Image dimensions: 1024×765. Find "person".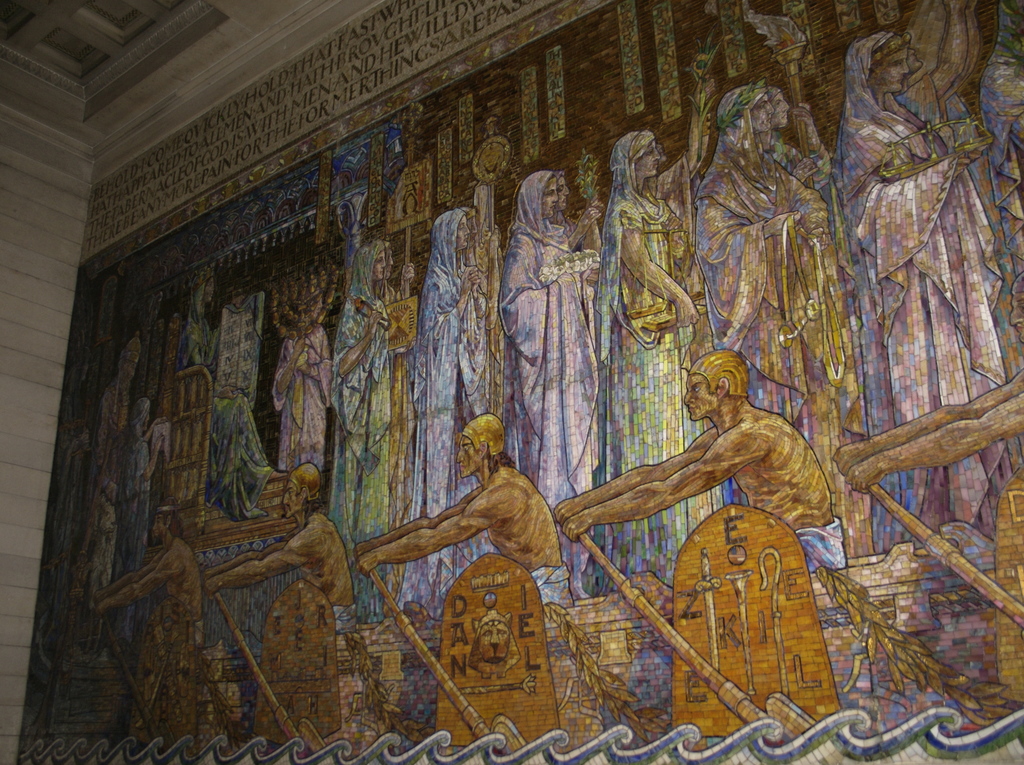
(404,206,487,614).
